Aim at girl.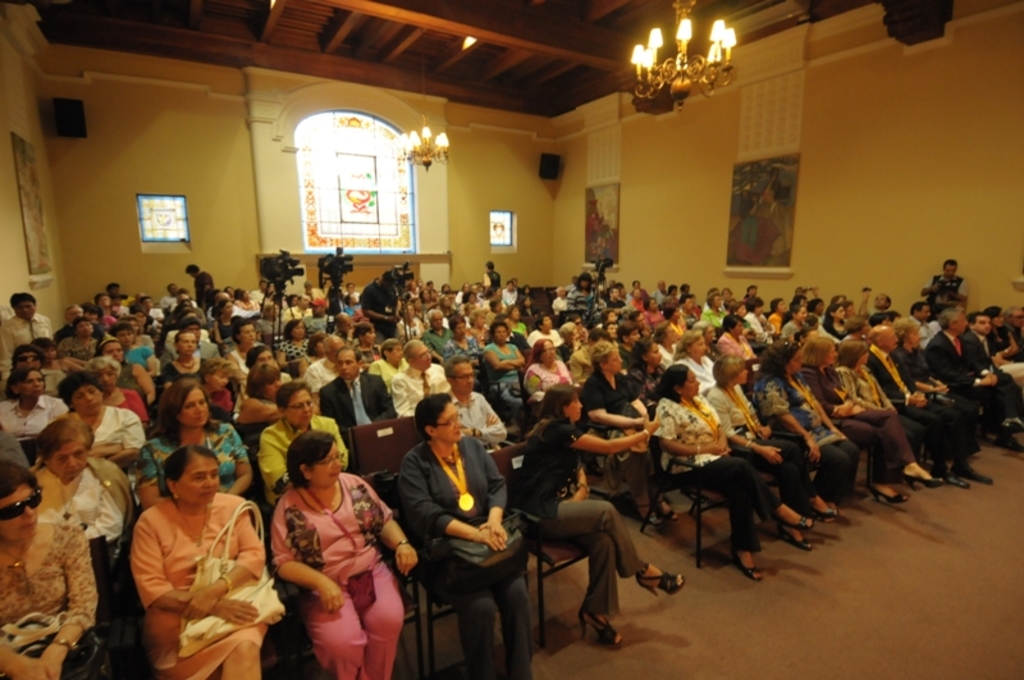
Aimed at 515/382/684/651.
